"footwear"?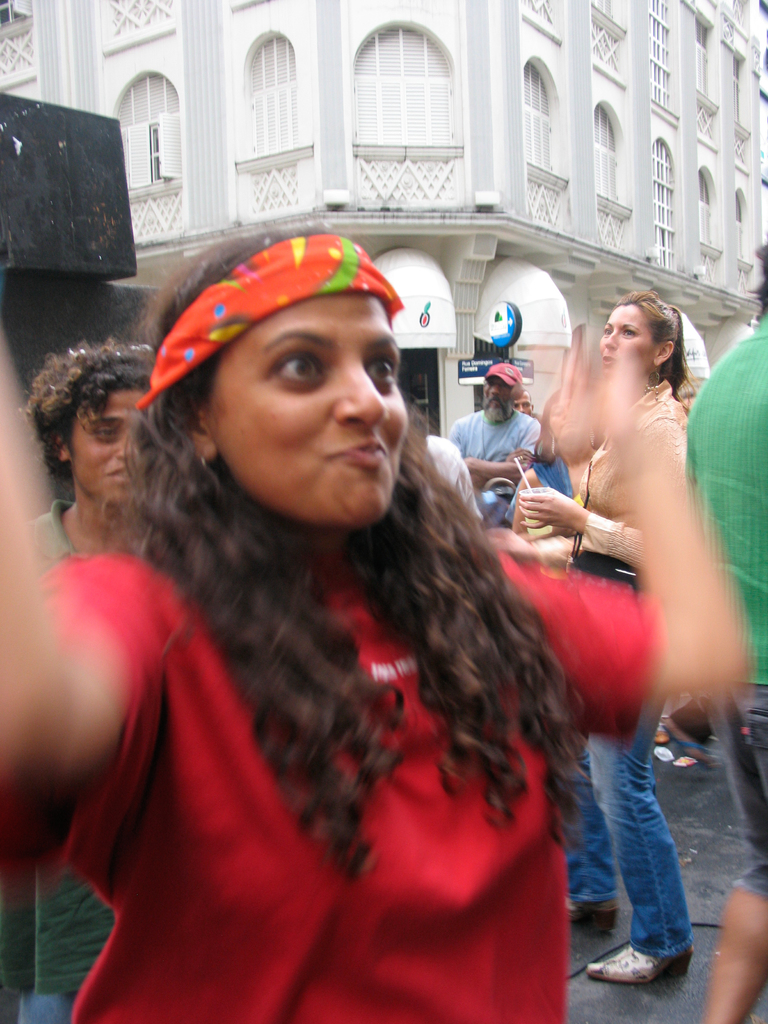
left=600, top=927, right=699, bottom=996
